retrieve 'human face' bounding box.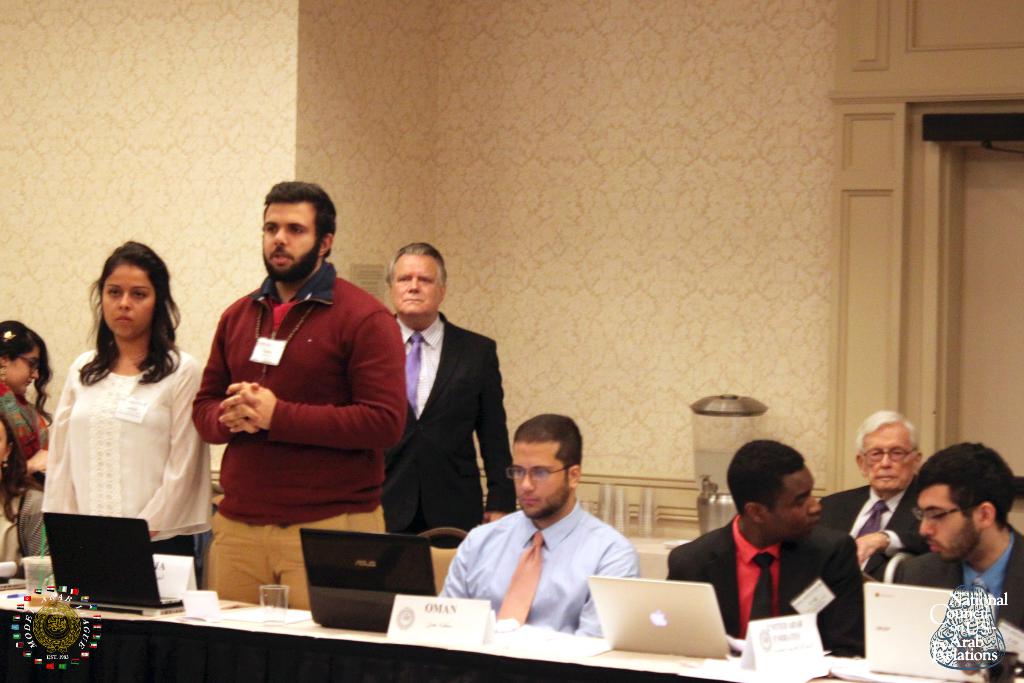
Bounding box: (left=8, top=352, right=40, bottom=390).
